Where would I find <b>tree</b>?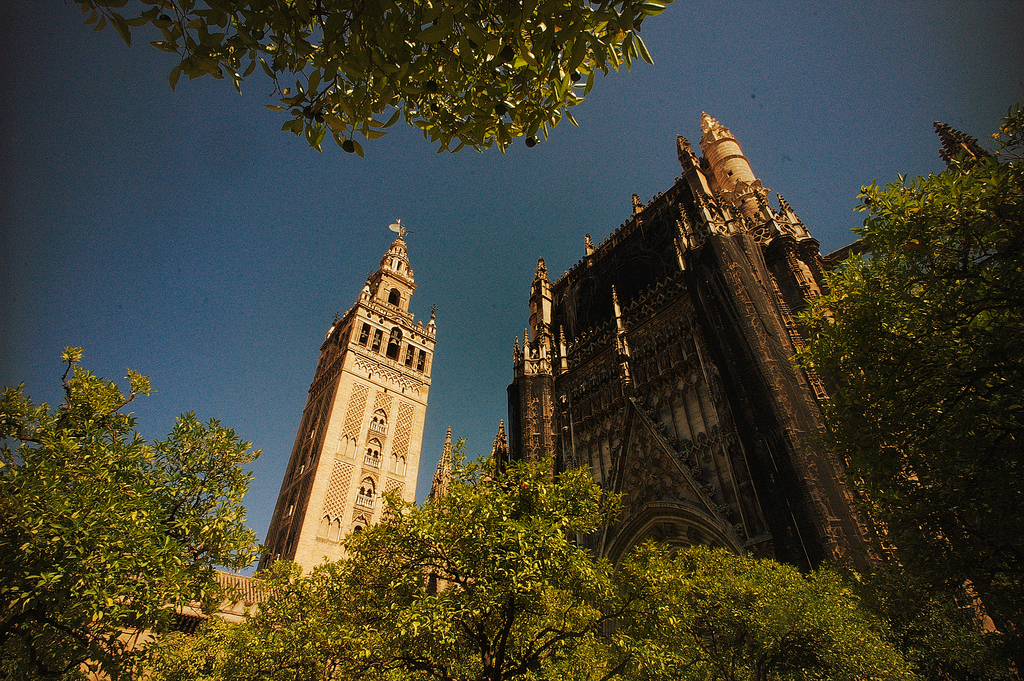
At region(520, 528, 904, 680).
